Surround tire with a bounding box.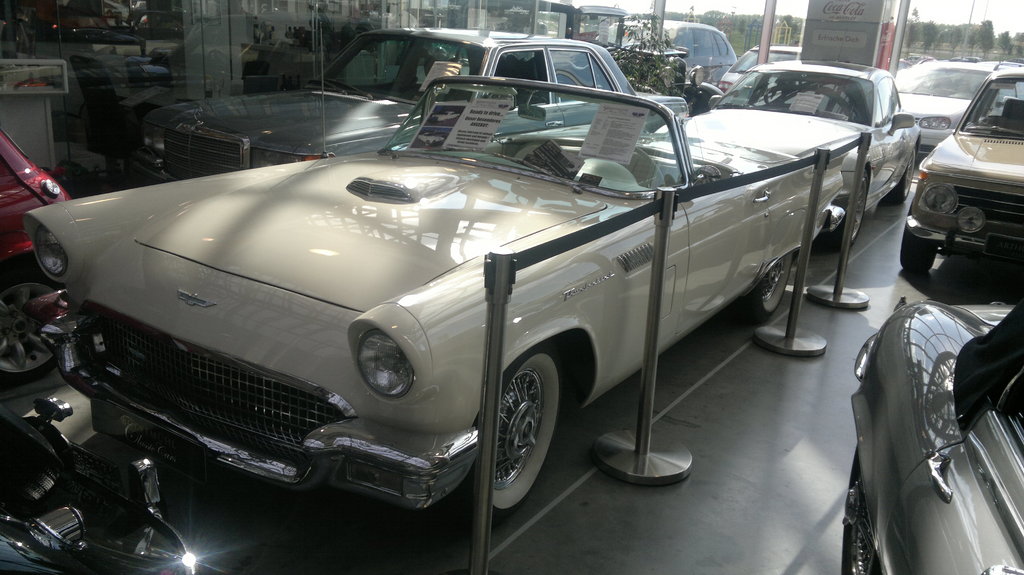
left=470, top=343, right=561, bottom=517.
